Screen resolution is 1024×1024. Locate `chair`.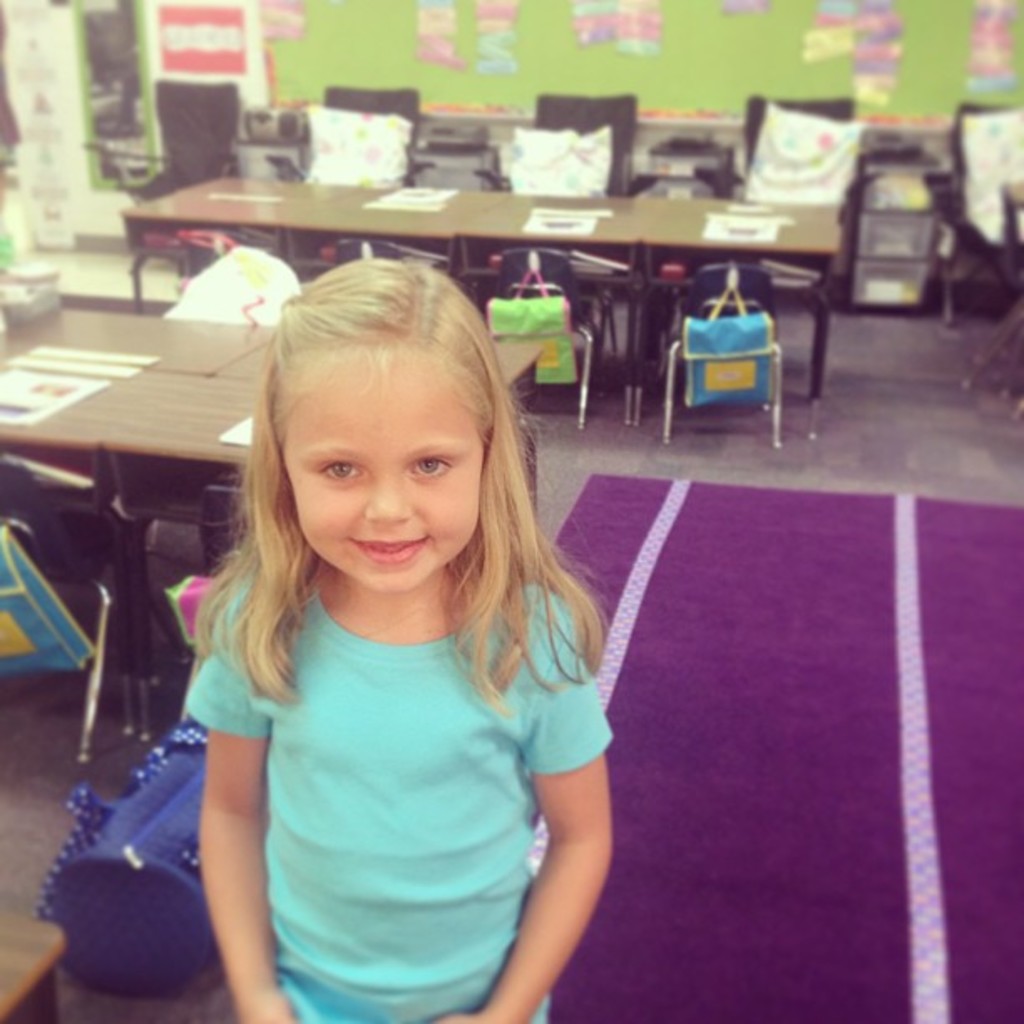
x1=125 y1=209 x2=194 y2=310.
